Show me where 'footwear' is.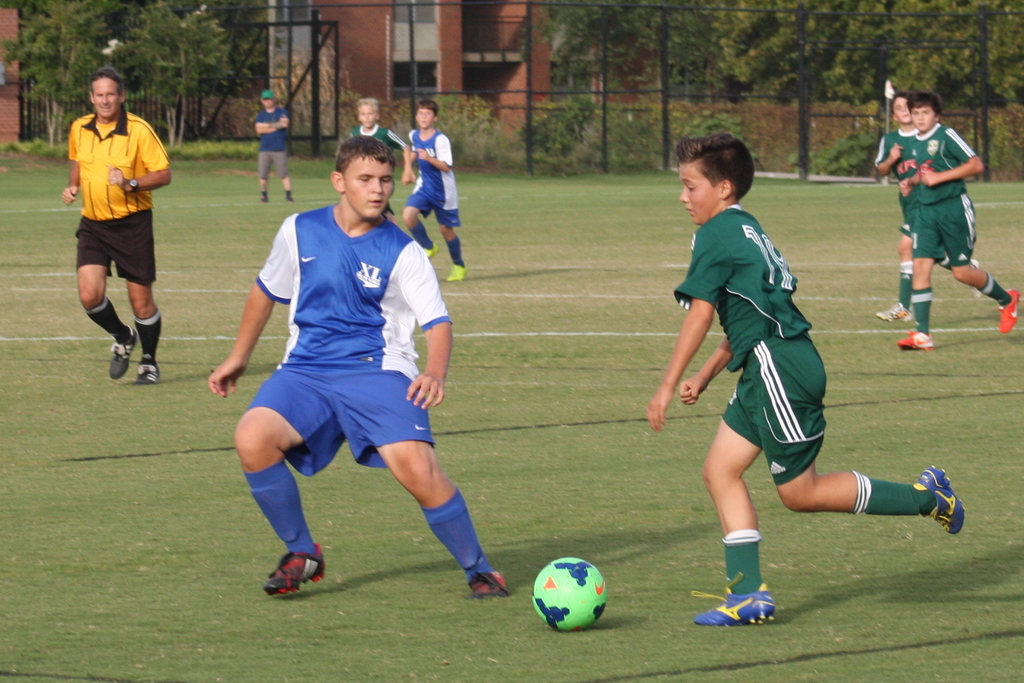
'footwear' is at bbox=[261, 544, 328, 607].
